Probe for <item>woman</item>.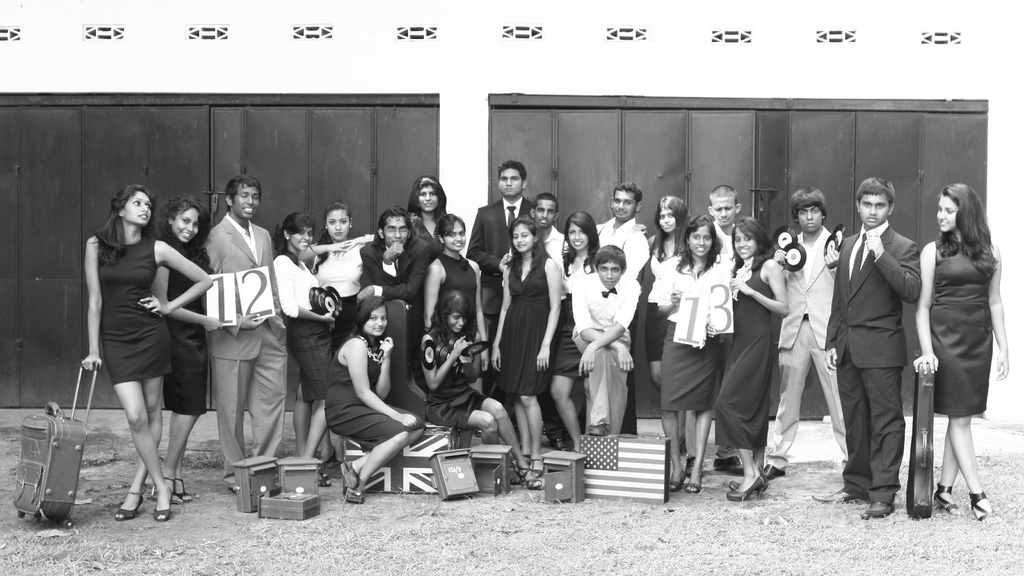
Probe result: (x1=87, y1=188, x2=213, y2=520).
